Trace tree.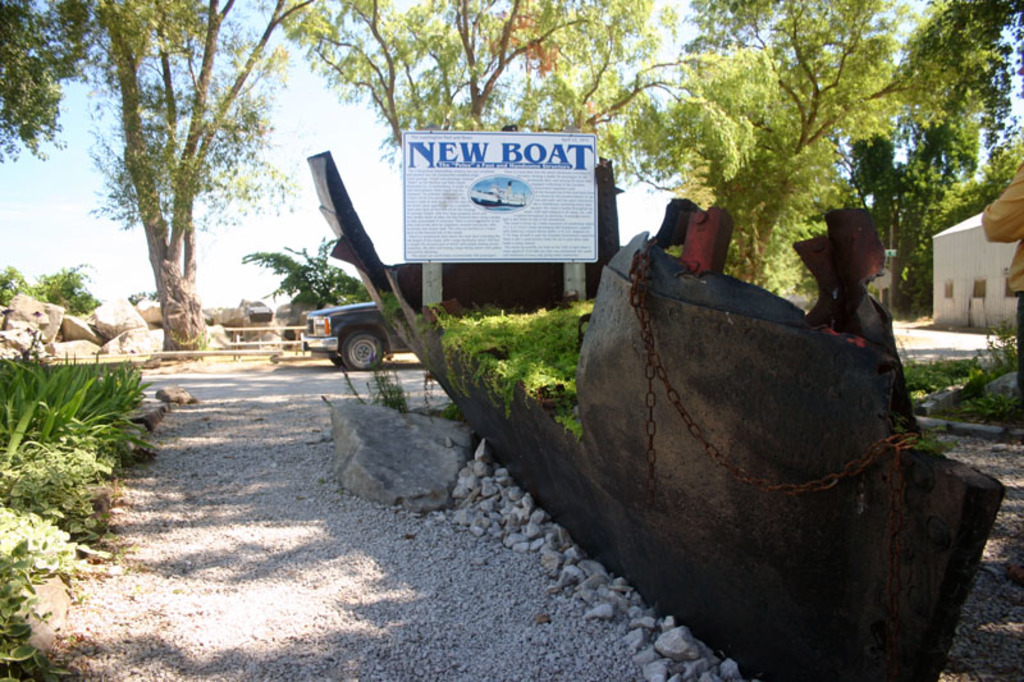
Traced to bbox(236, 228, 364, 313).
